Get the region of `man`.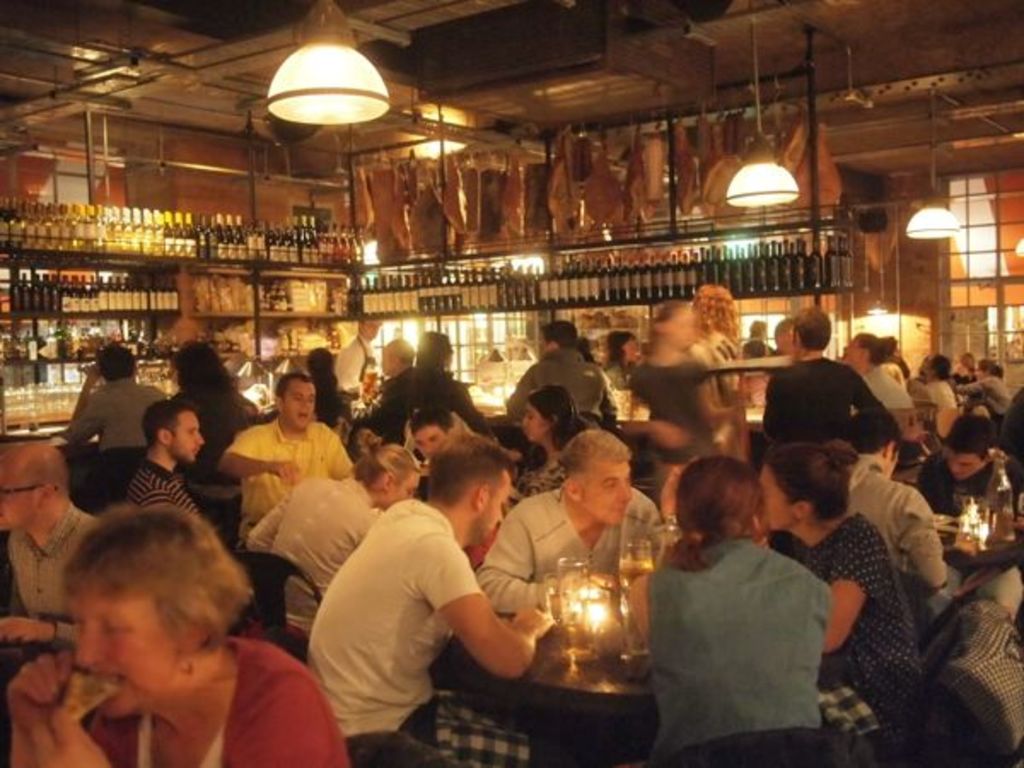
(2, 449, 97, 647).
